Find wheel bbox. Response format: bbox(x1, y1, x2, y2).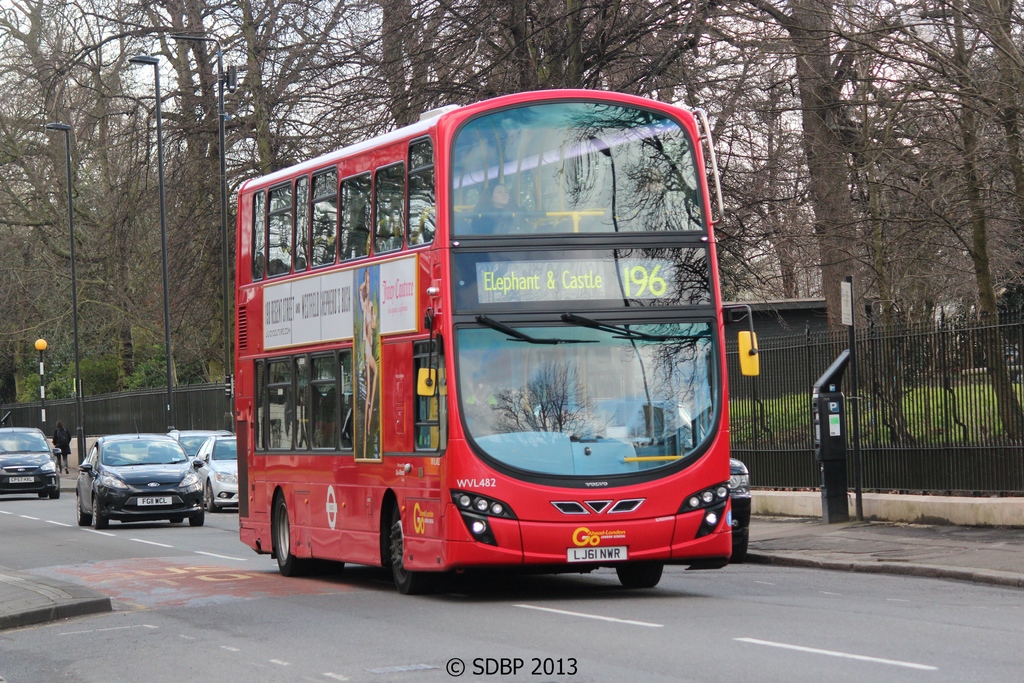
bbox(73, 493, 94, 527).
